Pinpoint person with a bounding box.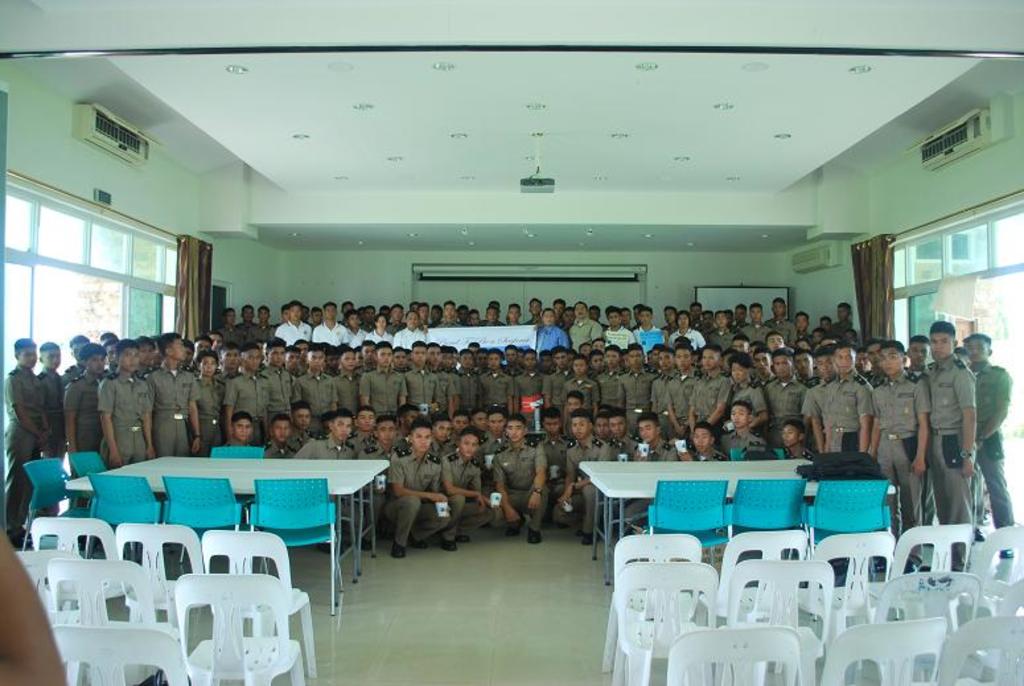
824:319:827:333.
